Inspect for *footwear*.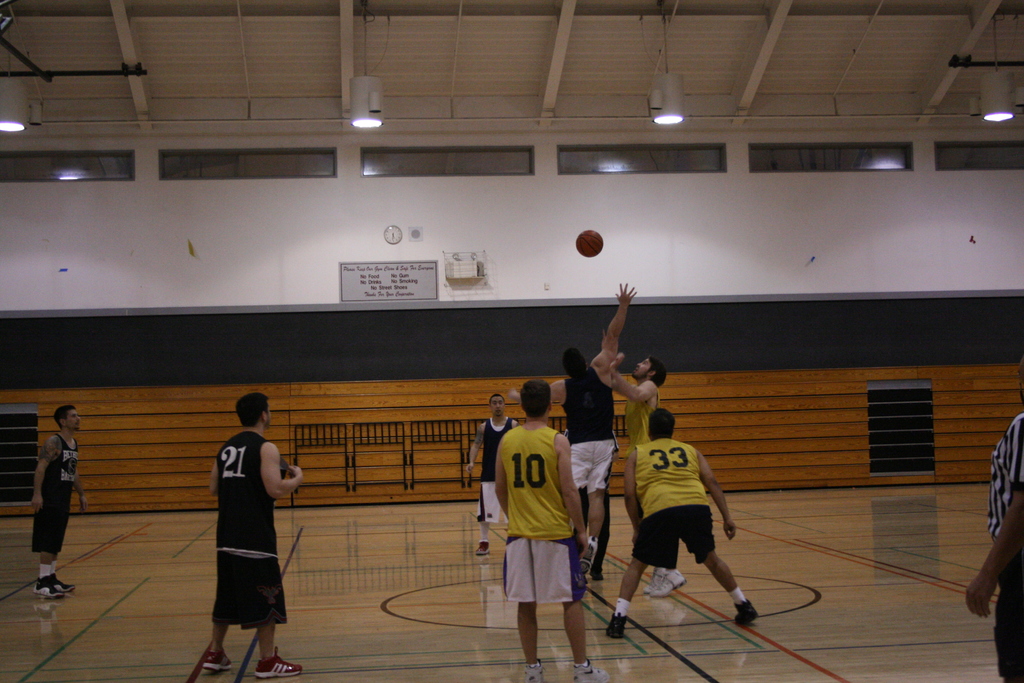
Inspection: 573, 657, 614, 682.
